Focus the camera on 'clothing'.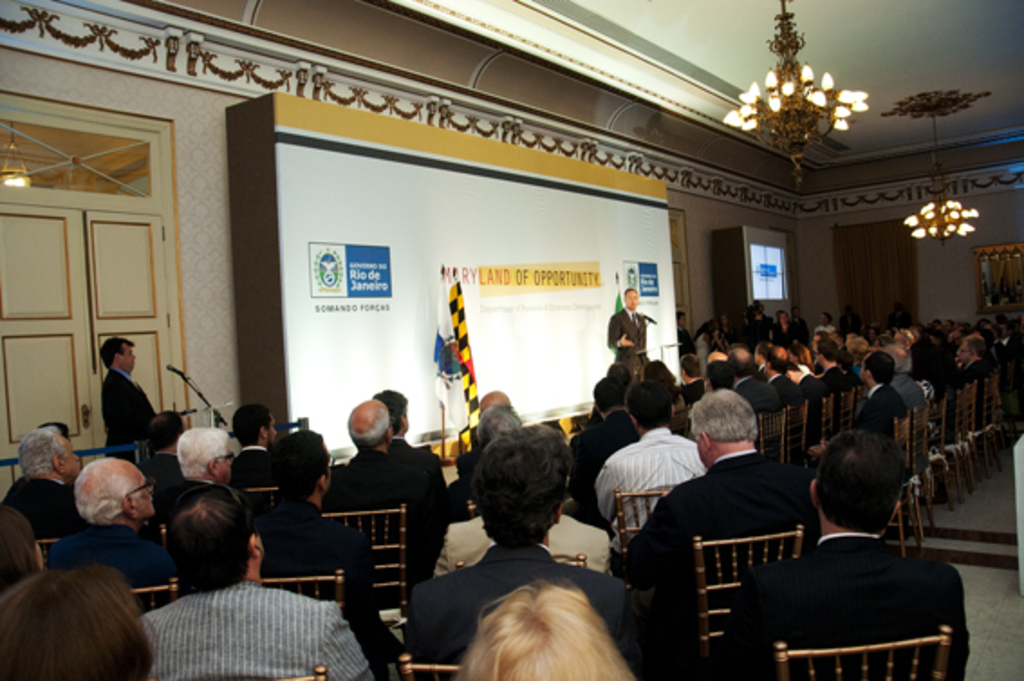
Focus region: 605/448/820/623.
